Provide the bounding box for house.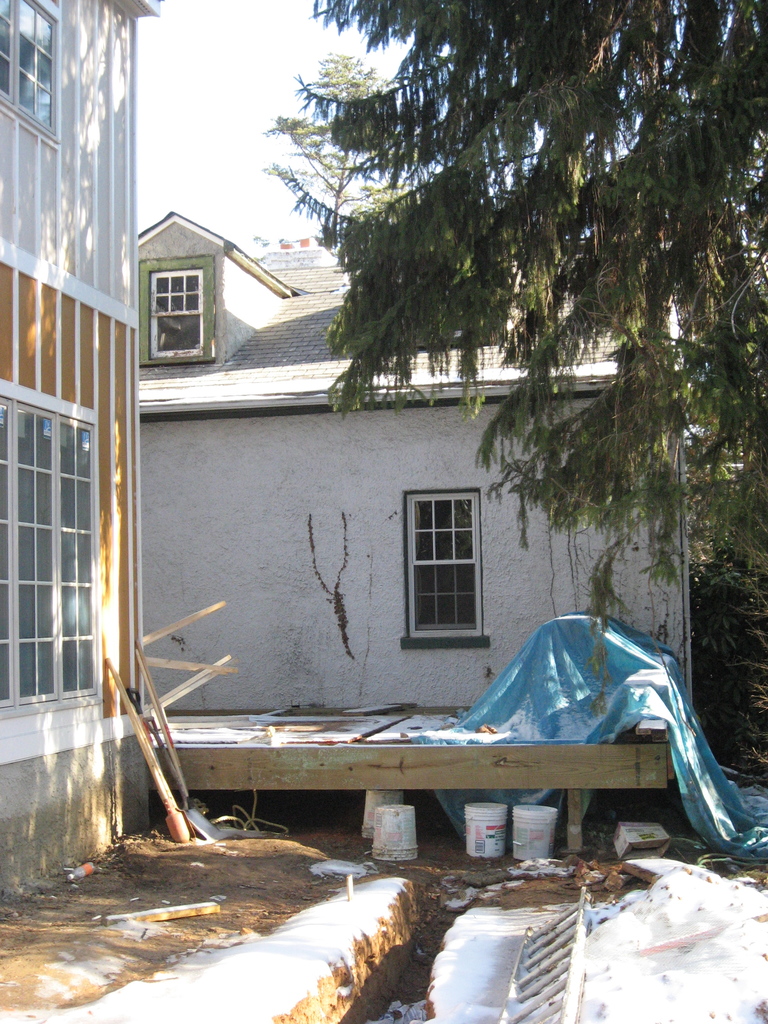
<box>139,207,704,715</box>.
